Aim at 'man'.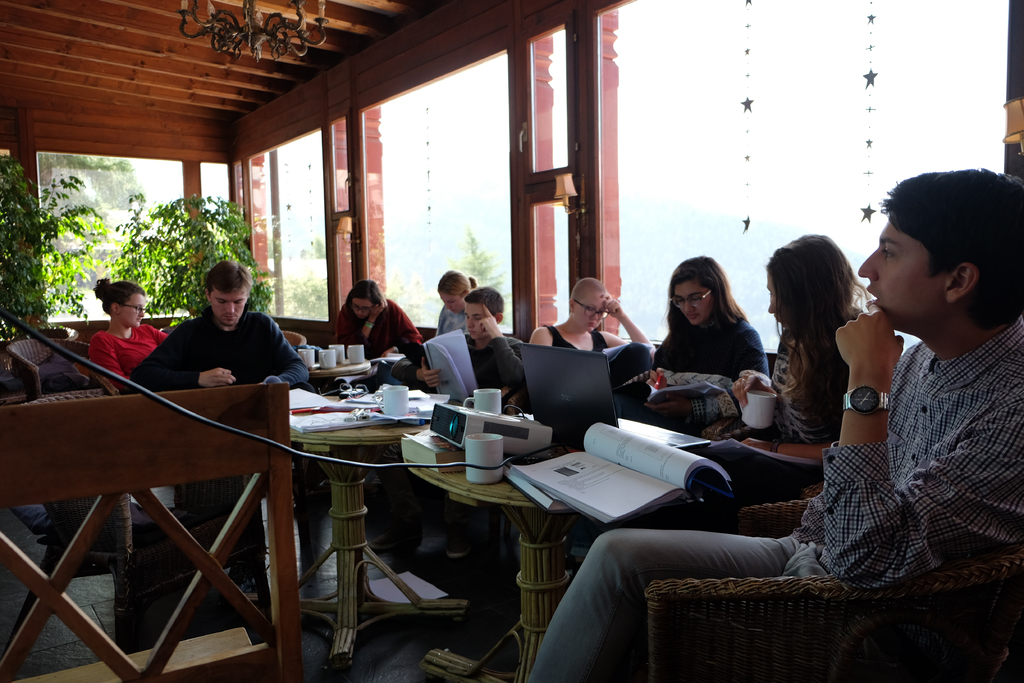
Aimed at bbox=[393, 289, 531, 409].
